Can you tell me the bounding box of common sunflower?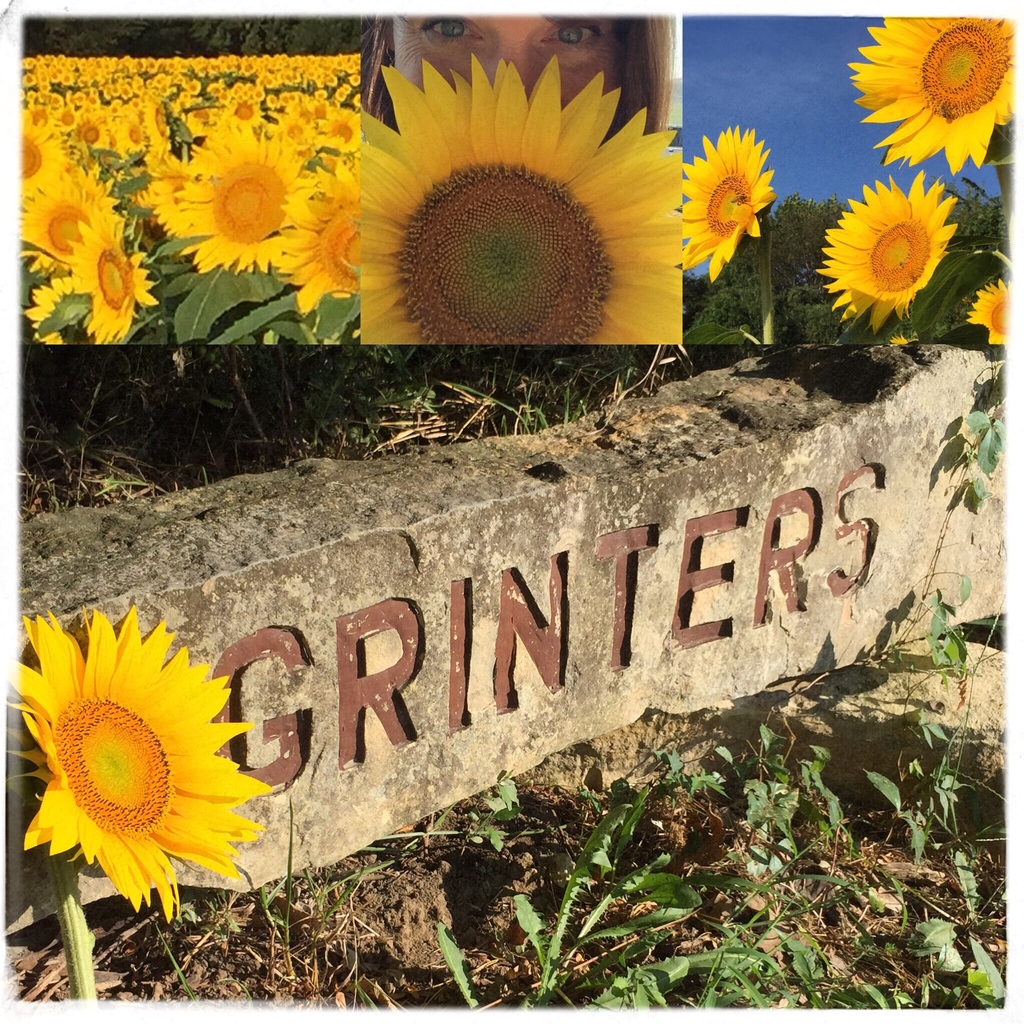
[x1=682, y1=111, x2=768, y2=260].
